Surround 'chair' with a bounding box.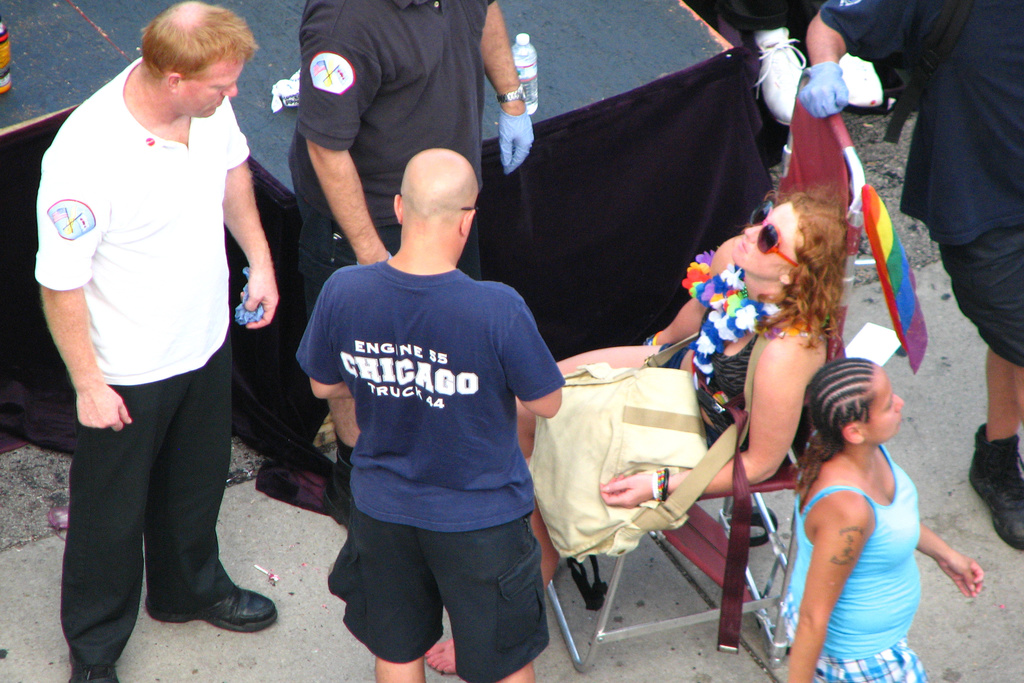
(left=550, top=303, right=850, bottom=677).
